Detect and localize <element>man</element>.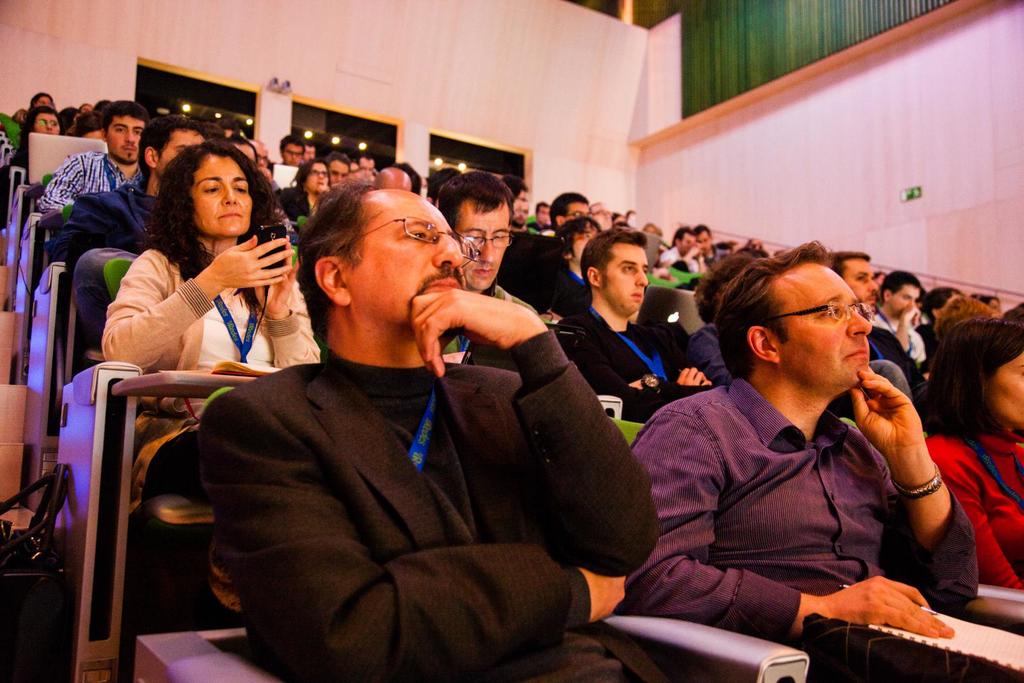
Localized at [271,136,306,172].
